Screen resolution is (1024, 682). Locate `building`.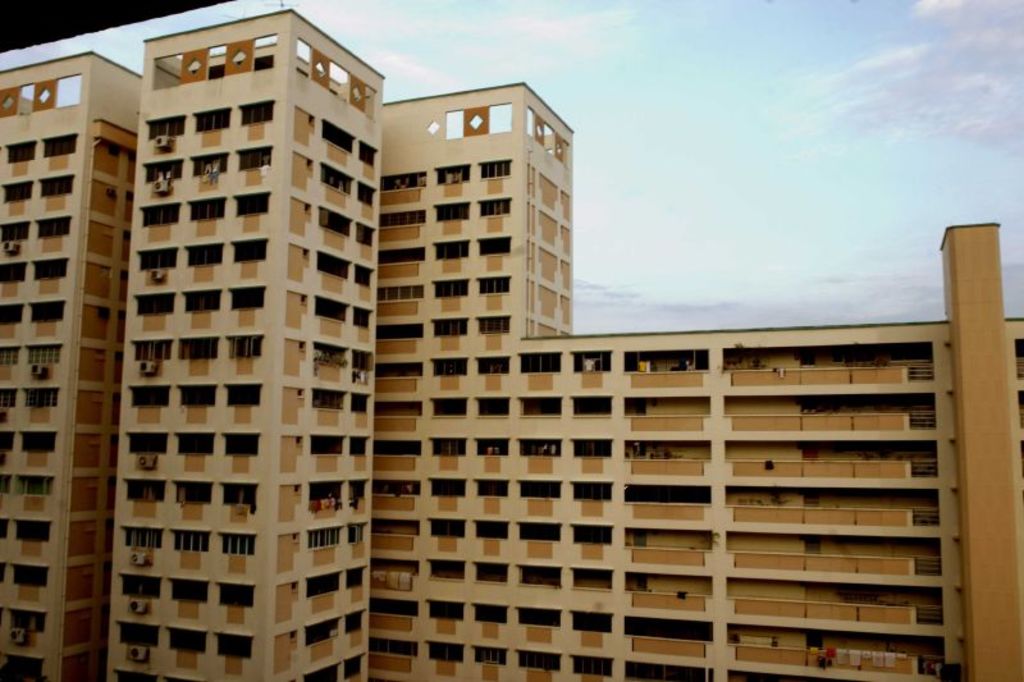
(114,8,374,681).
